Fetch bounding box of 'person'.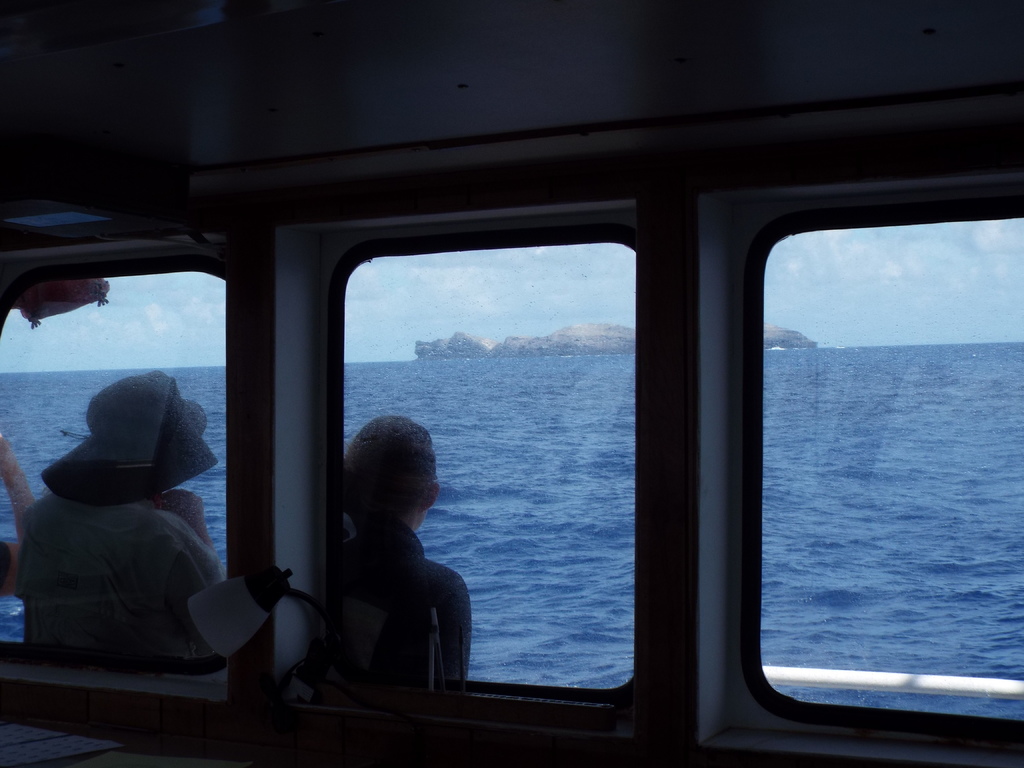
Bbox: BBox(0, 430, 36, 605).
